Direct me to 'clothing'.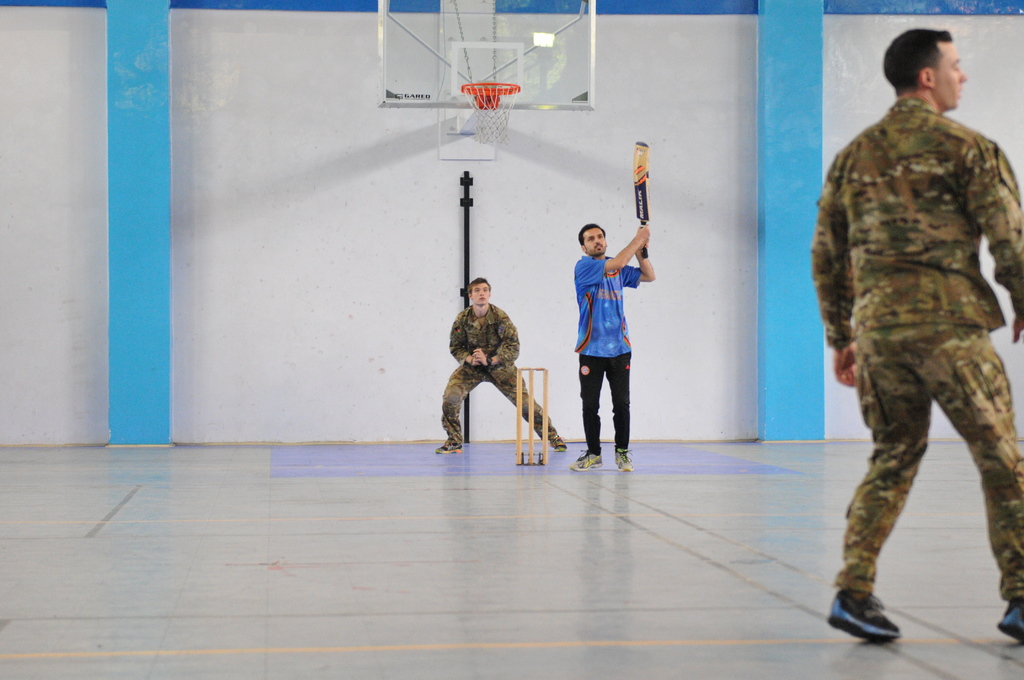
Direction: 573 250 644 450.
